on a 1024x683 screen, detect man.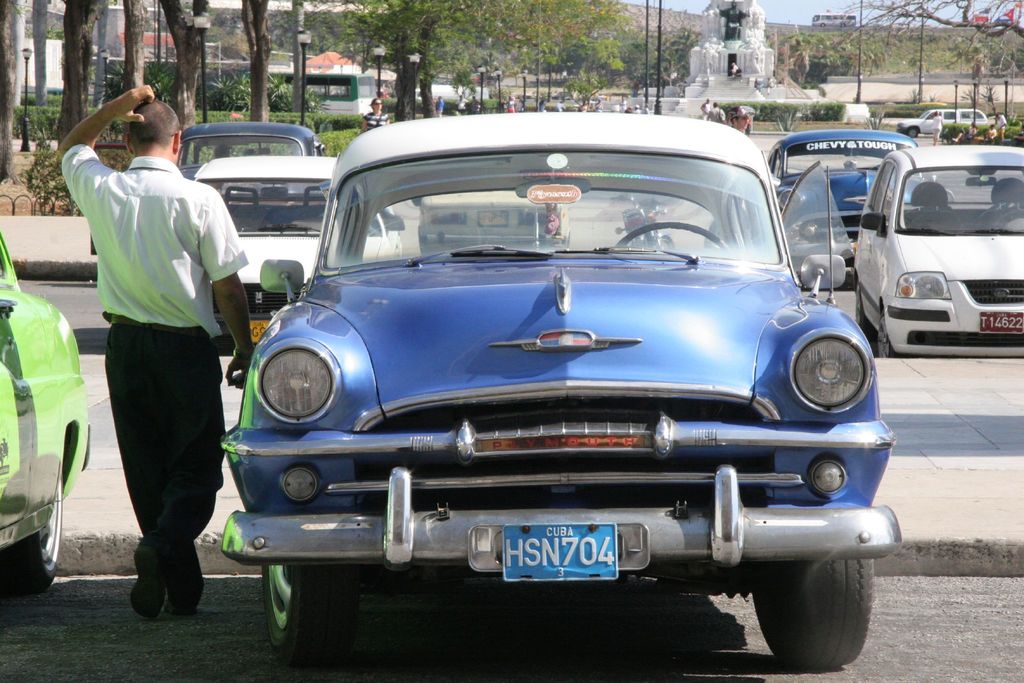
detection(454, 94, 468, 112).
